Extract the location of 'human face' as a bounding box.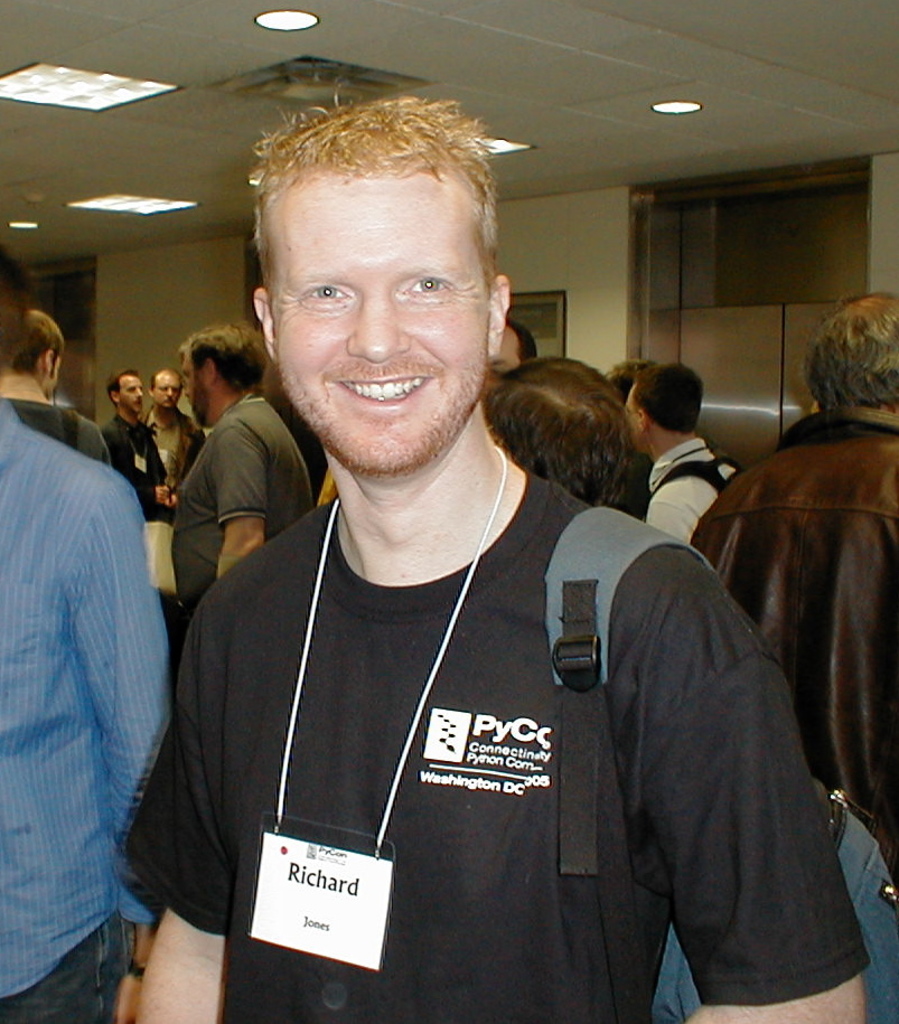
<bbox>124, 369, 146, 421</bbox>.
